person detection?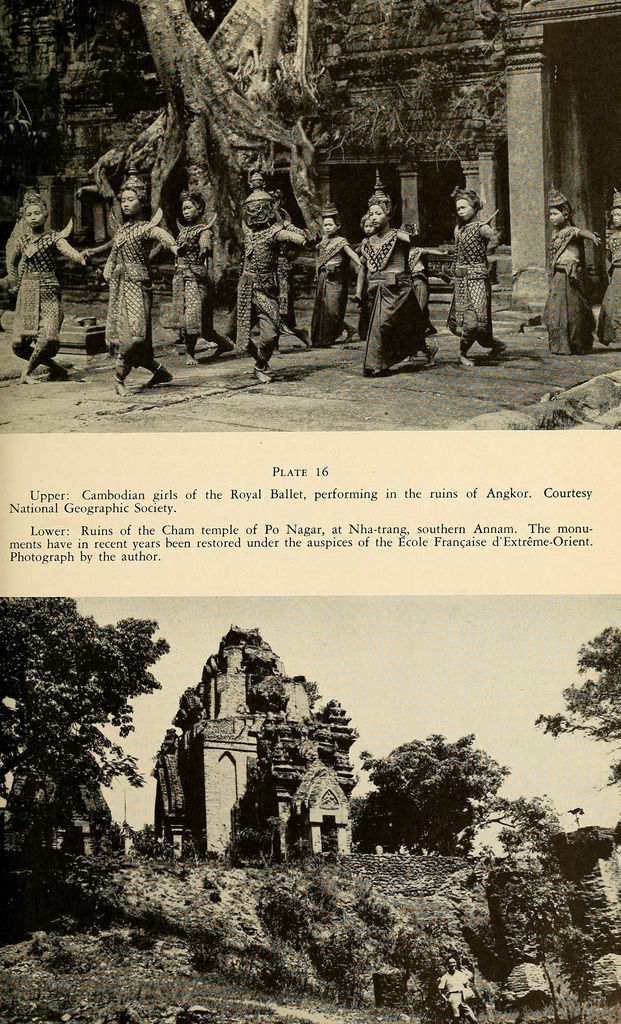
240/185/306/386
